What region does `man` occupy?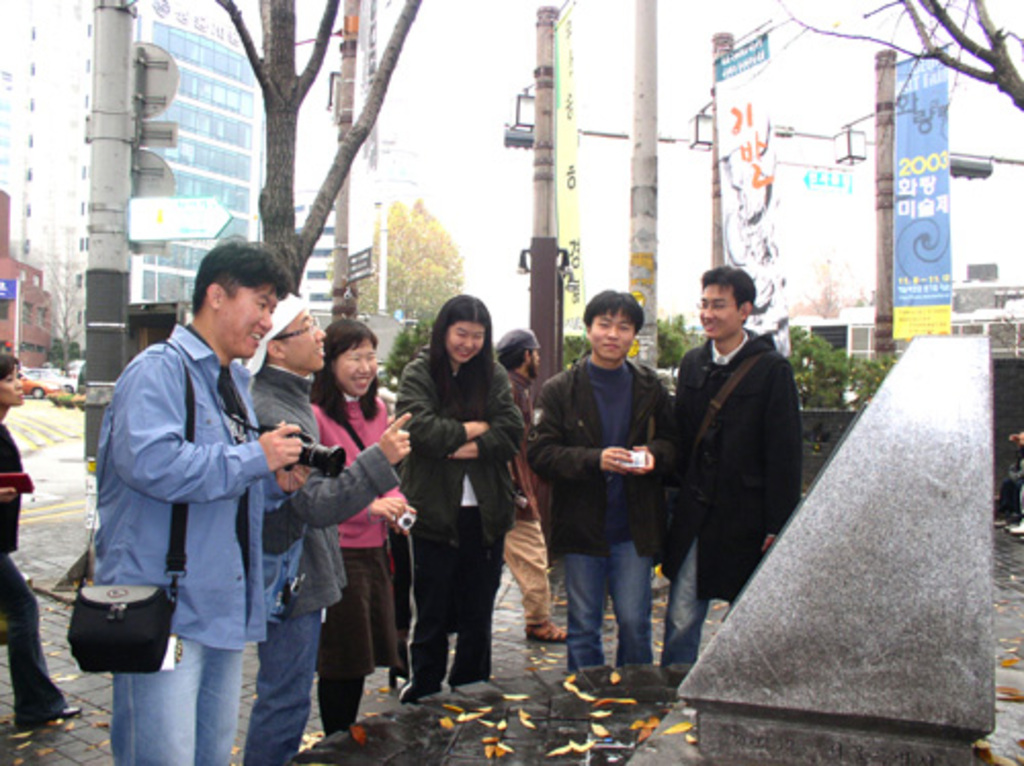
{"x1": 242, "y1": 289, "x2": 414, "y2": 764}.
